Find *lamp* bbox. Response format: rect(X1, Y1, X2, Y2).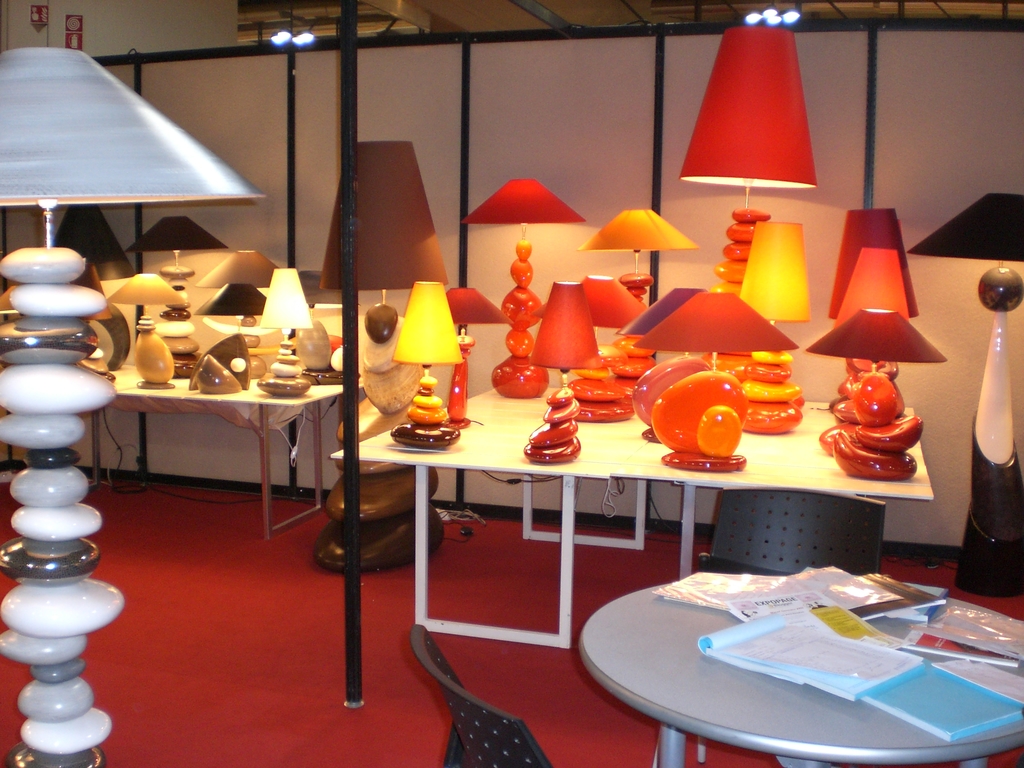
rect(614, 286, 708, 445).
